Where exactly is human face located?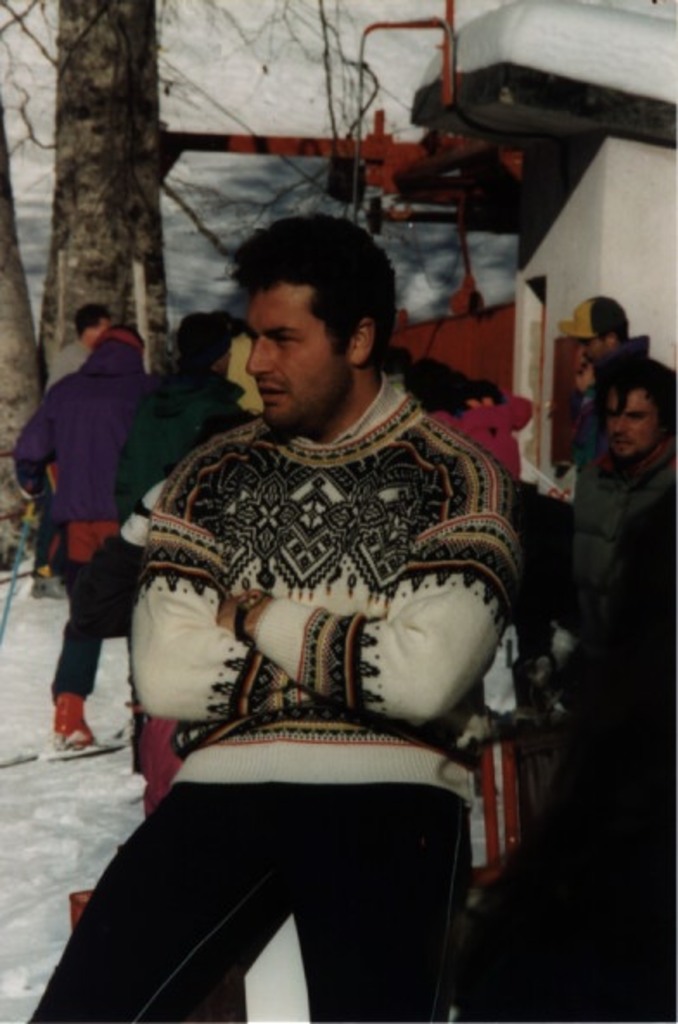
Its bounding box is pyautogui.locateOnScreen(247, 284, 349, 429).
